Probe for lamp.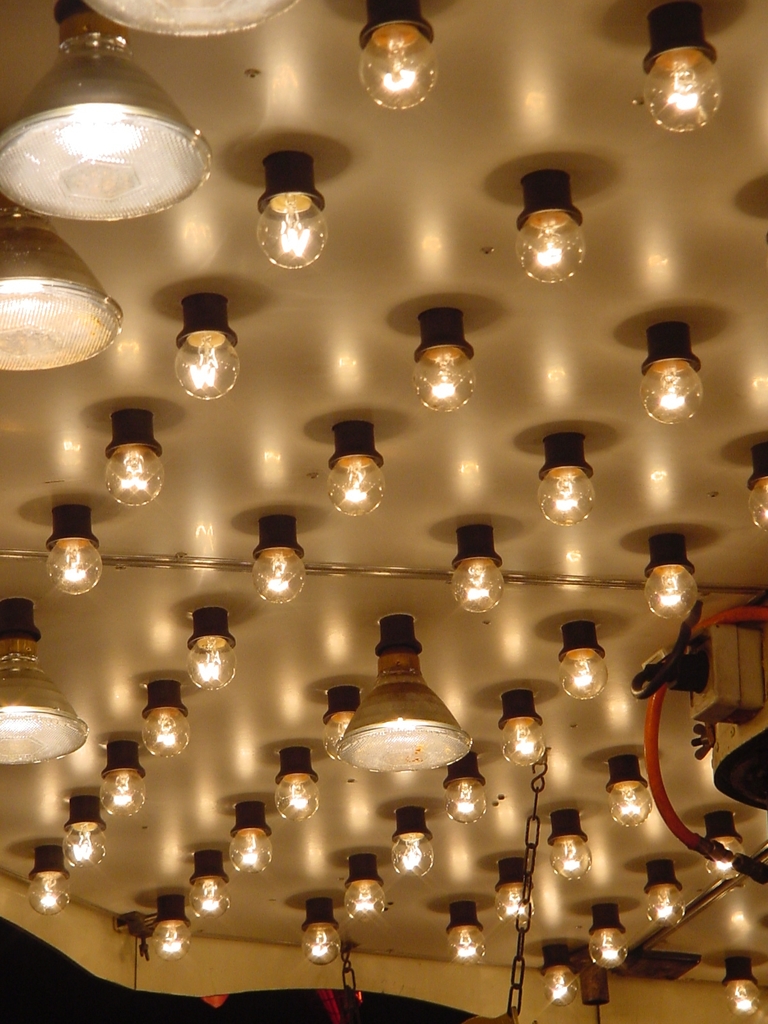
Probe result: bbox(0, 597, 81, 765).
